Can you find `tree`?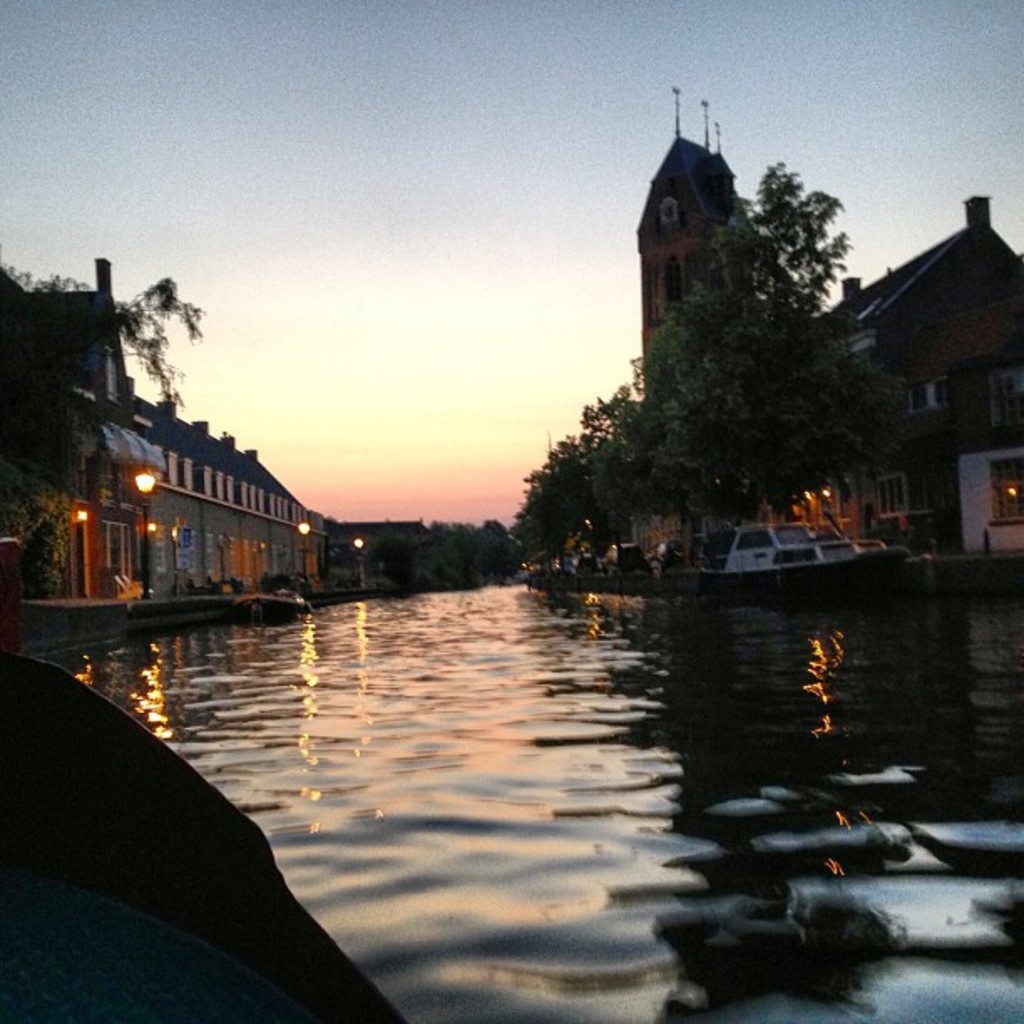
Yes, bounding box: [0, 264, 206, 422].
